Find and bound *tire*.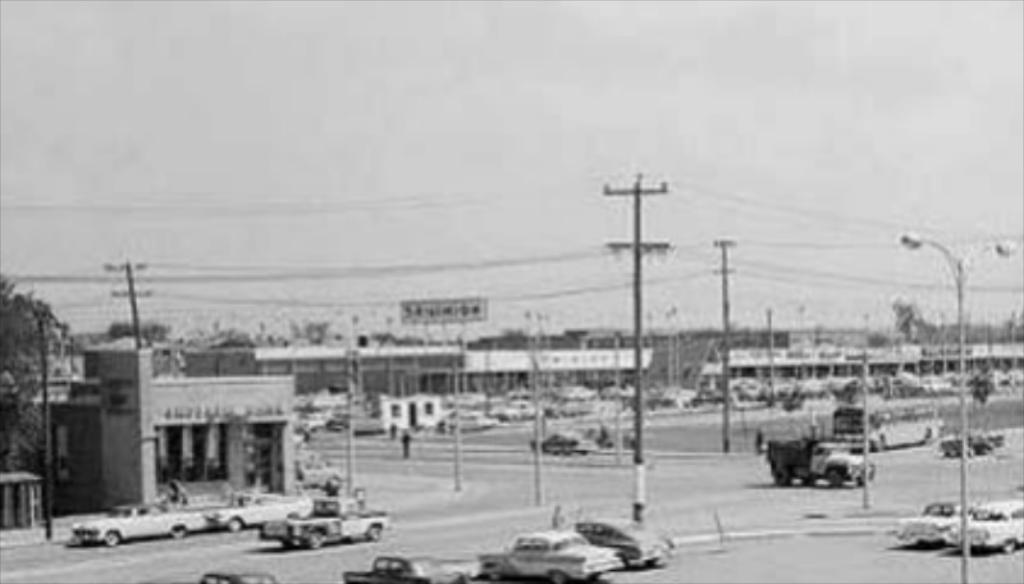
Bound: BBox(859, 475, 873, 488).
